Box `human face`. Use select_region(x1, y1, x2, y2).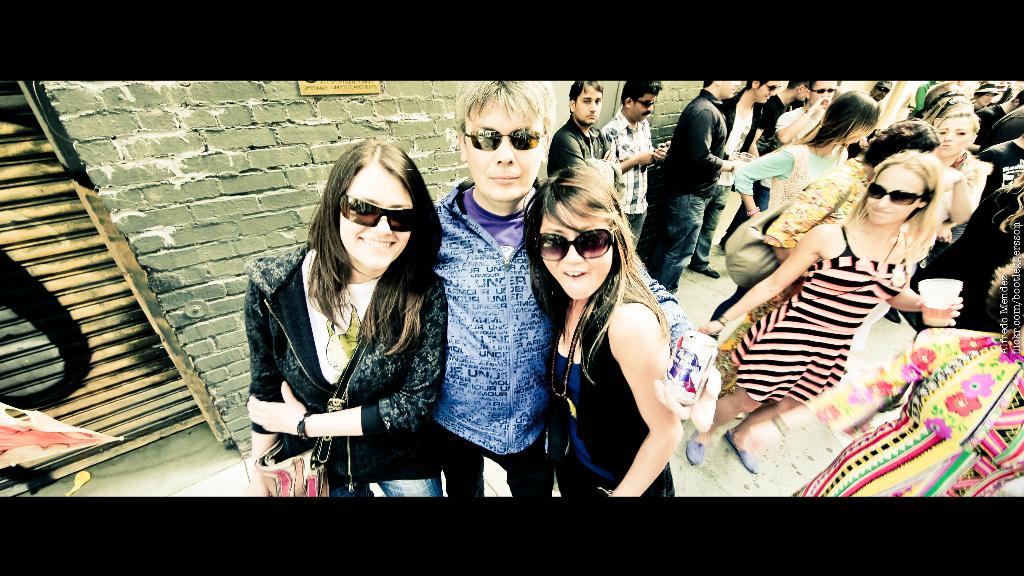
select_region(539, 204, 618, 298).
